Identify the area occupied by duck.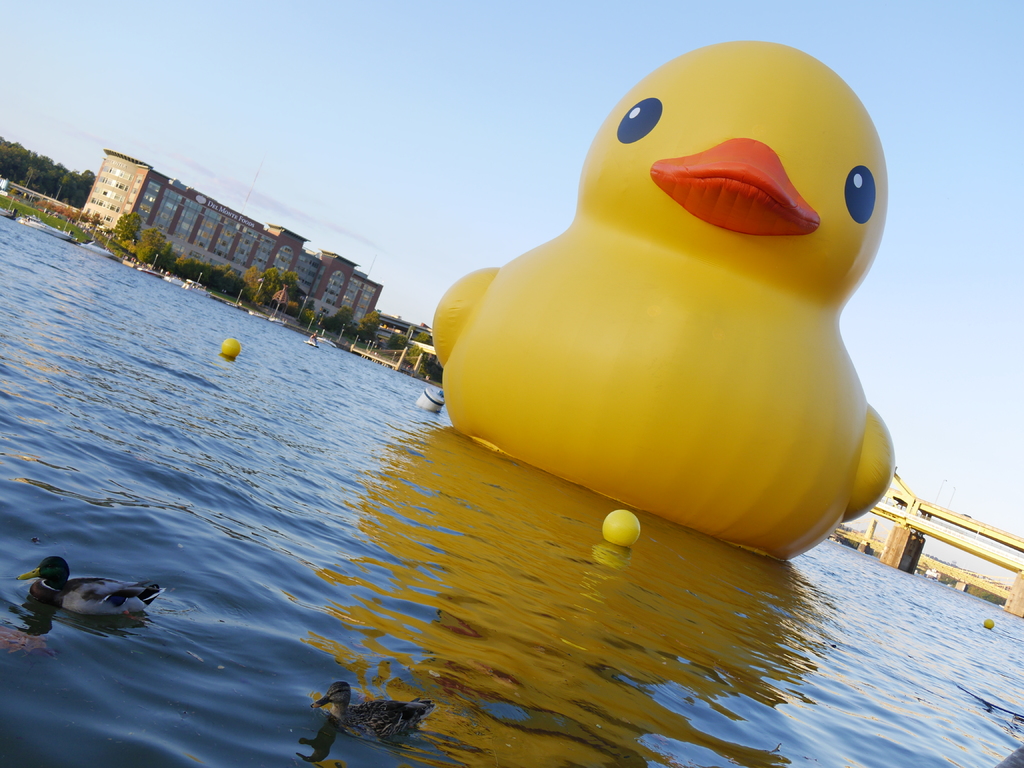
Area: select_region(424, 39, 921, 606).
